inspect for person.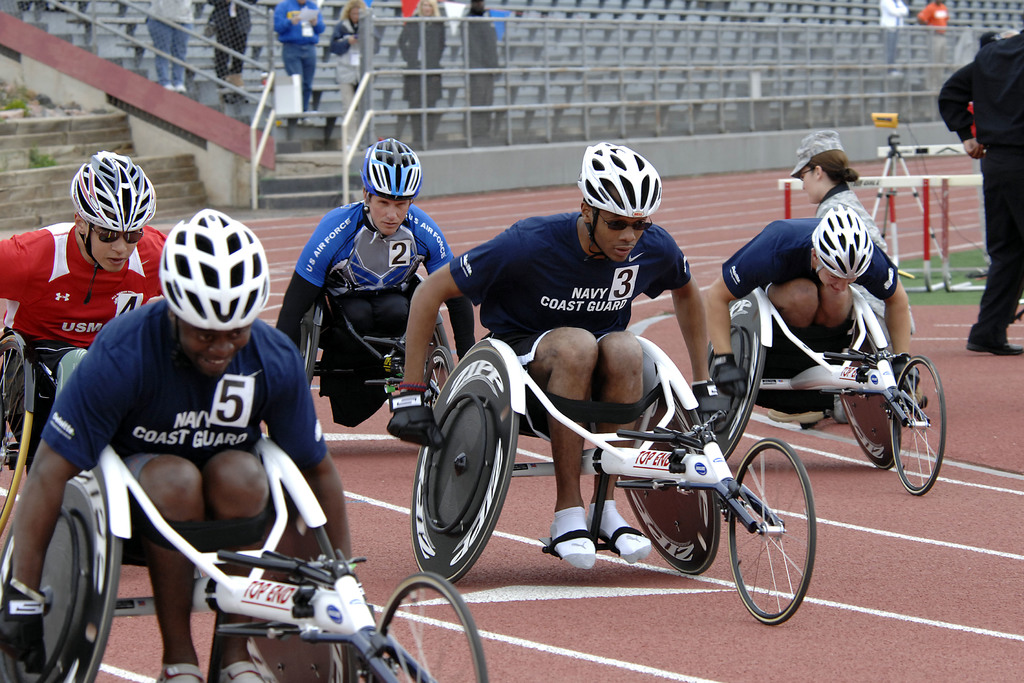
Inspection: select_region(801, 154, 911, 341).
